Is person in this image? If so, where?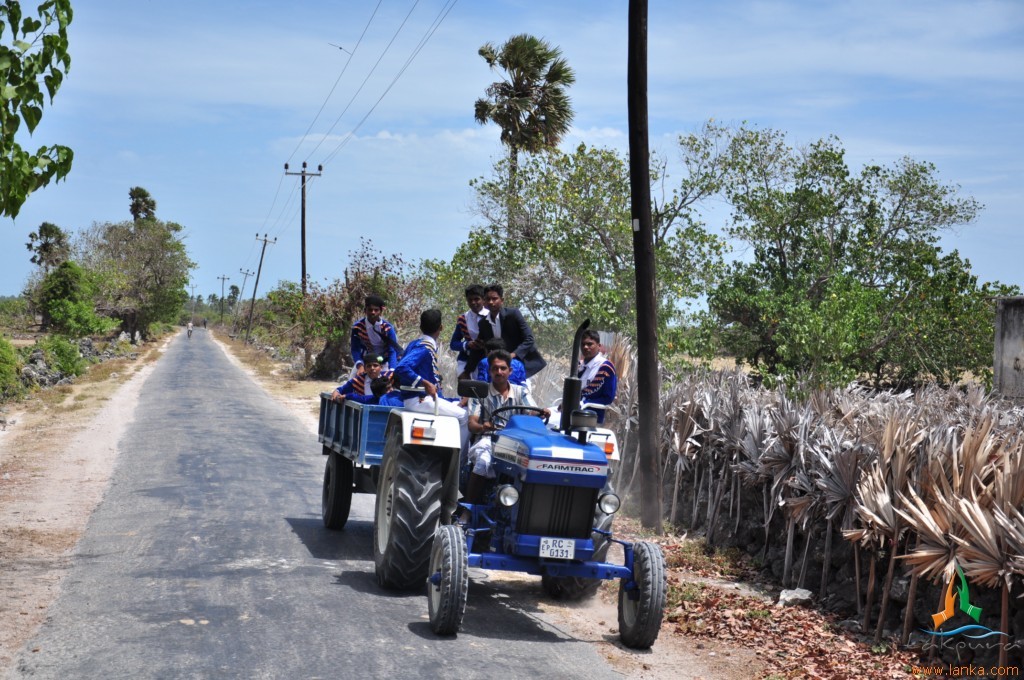
Yes, at locate(474, 284, 535, 360).
